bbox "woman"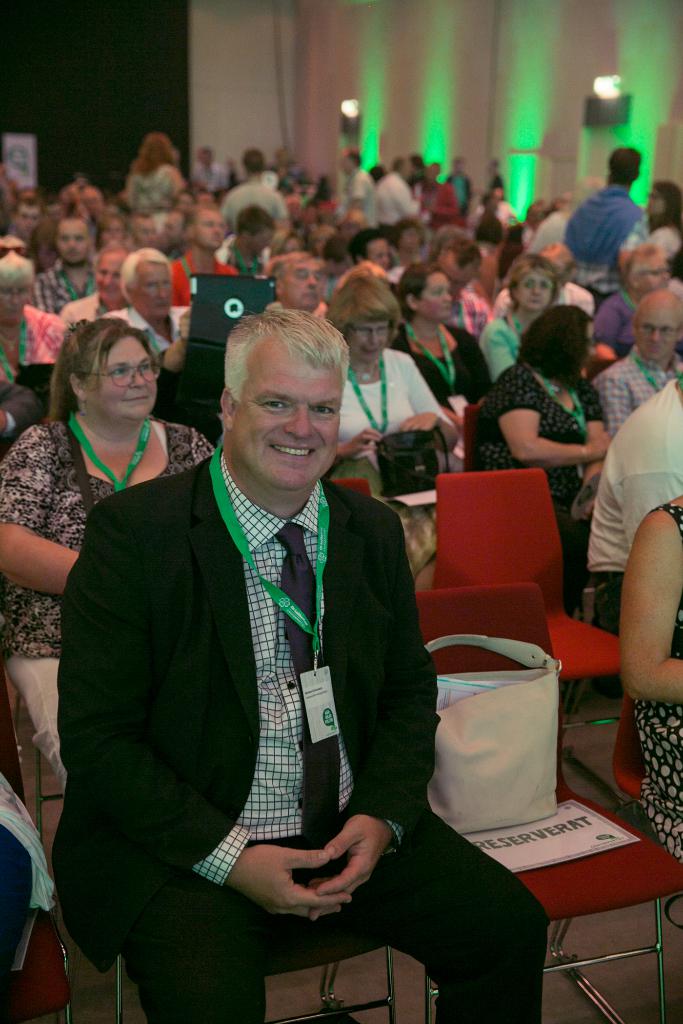
box=[10, 284, 209, 744]
